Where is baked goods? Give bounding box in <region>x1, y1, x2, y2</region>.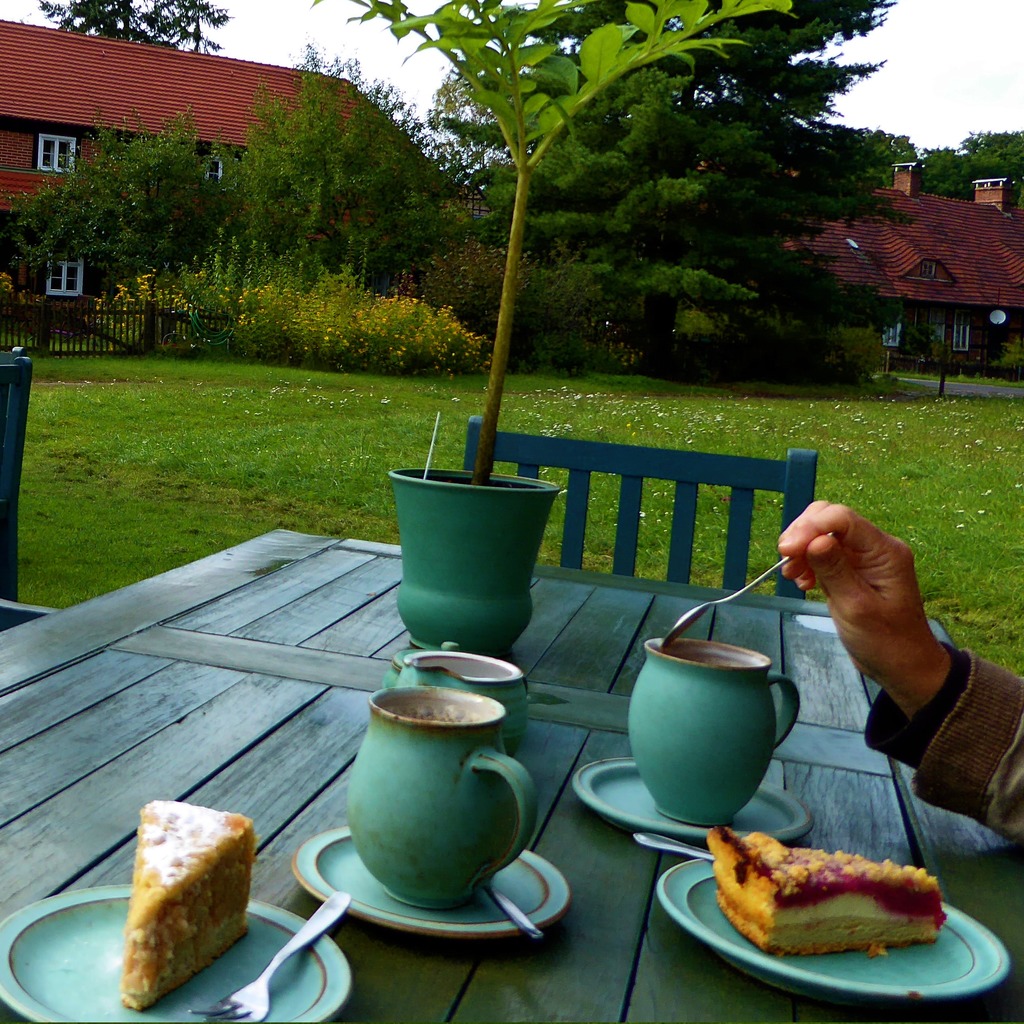
<region>102, 812, 251, 993</region>.
